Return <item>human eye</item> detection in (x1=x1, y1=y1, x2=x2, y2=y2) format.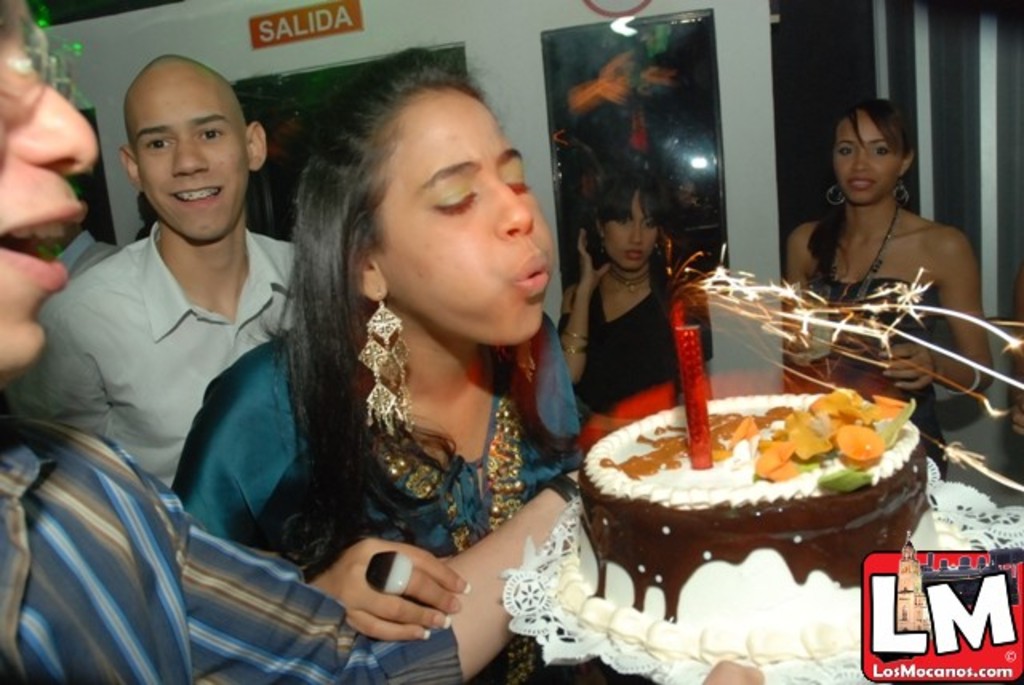
(x1=870, y1=142, x2=891, y2=157).
